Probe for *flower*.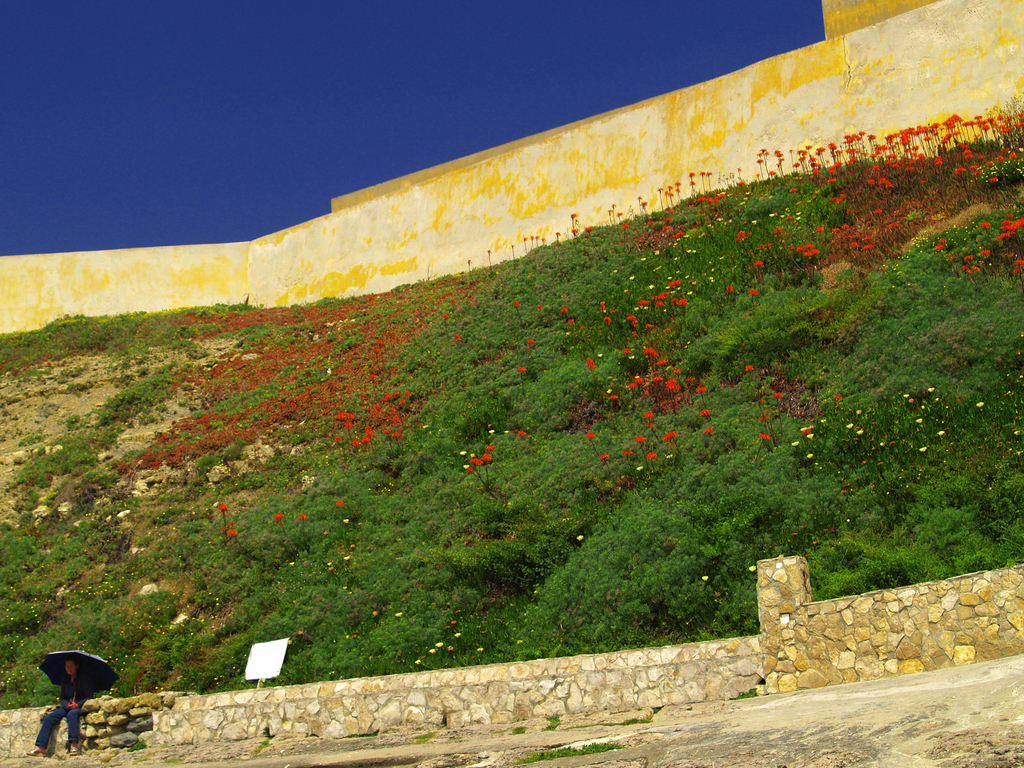
Probe result: 653,377,659,384.
